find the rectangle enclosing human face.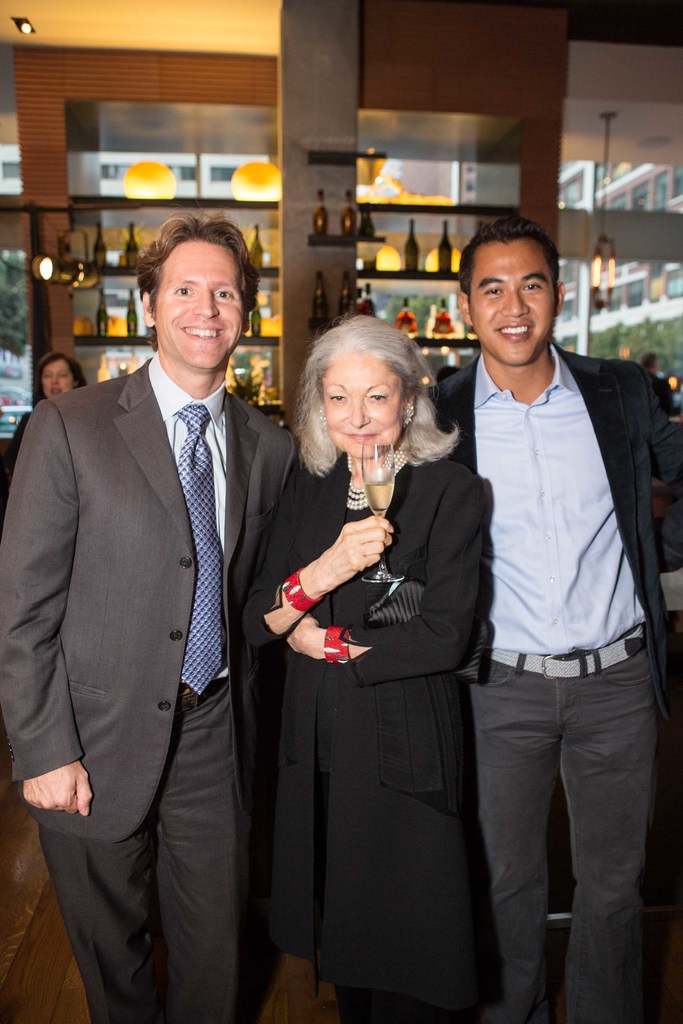
pyautogui.locateOnScreen(43, 360, 76, 397).
